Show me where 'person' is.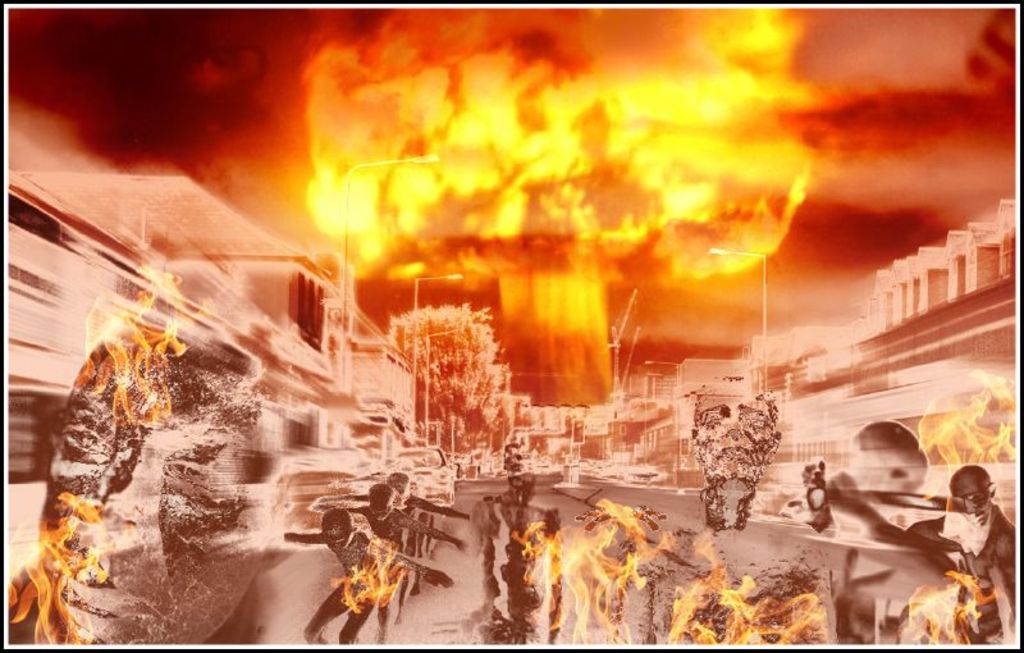
'person' is at locate(364, 487, 466, 640).
